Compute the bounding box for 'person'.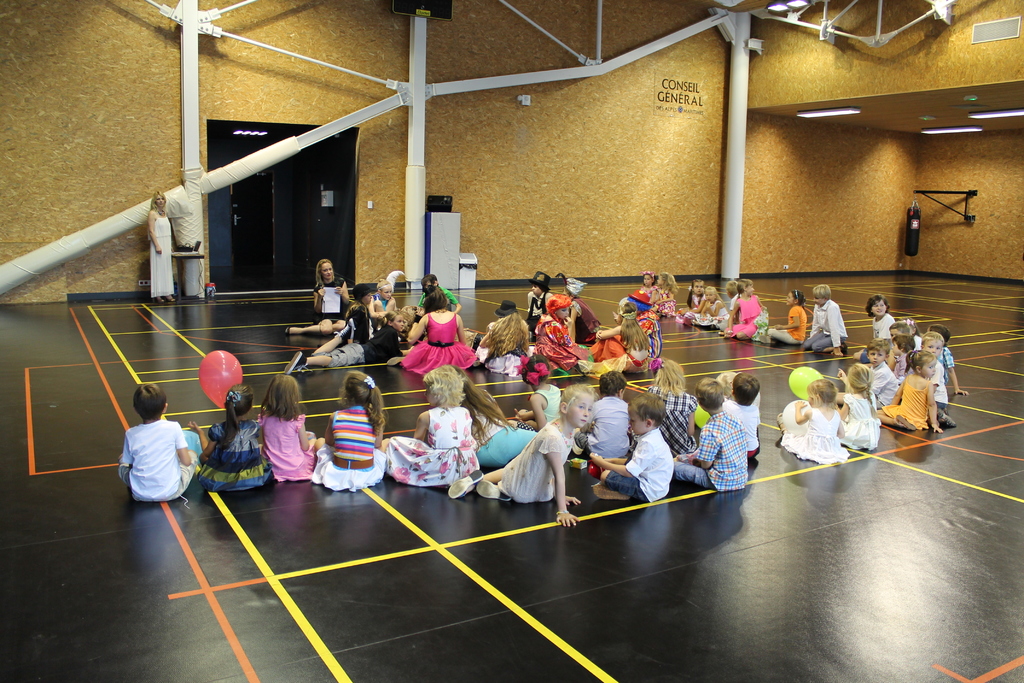
Rect(511, 356, 567, 425).
